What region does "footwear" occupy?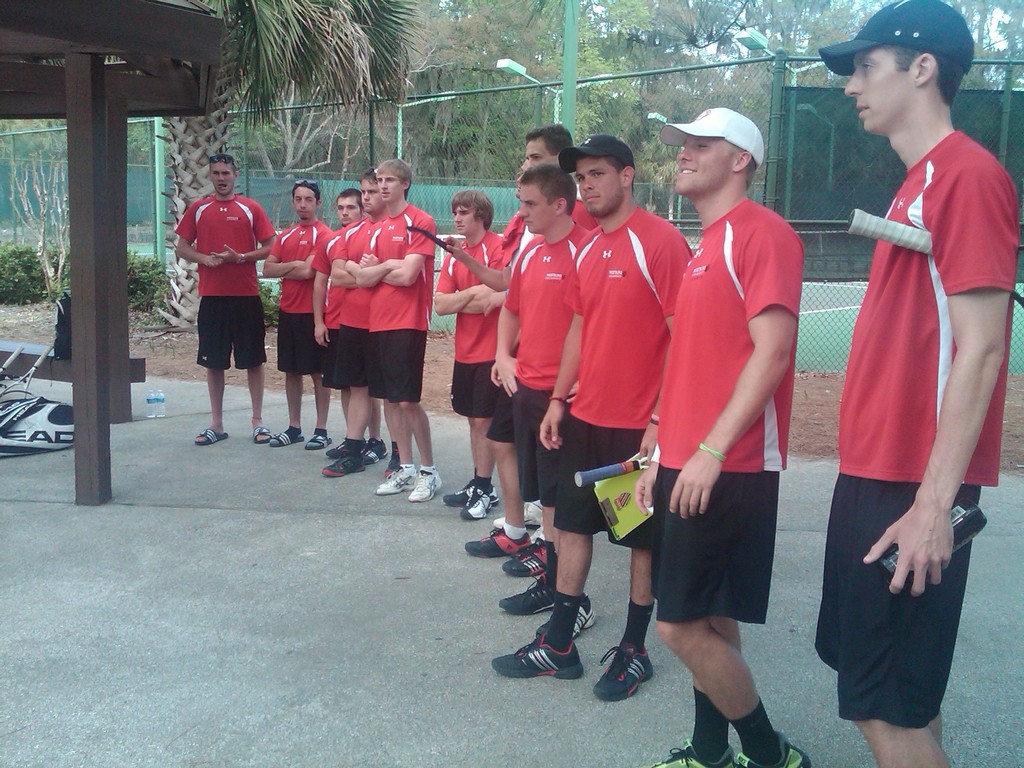
locate(303, 433, 330, 447).
